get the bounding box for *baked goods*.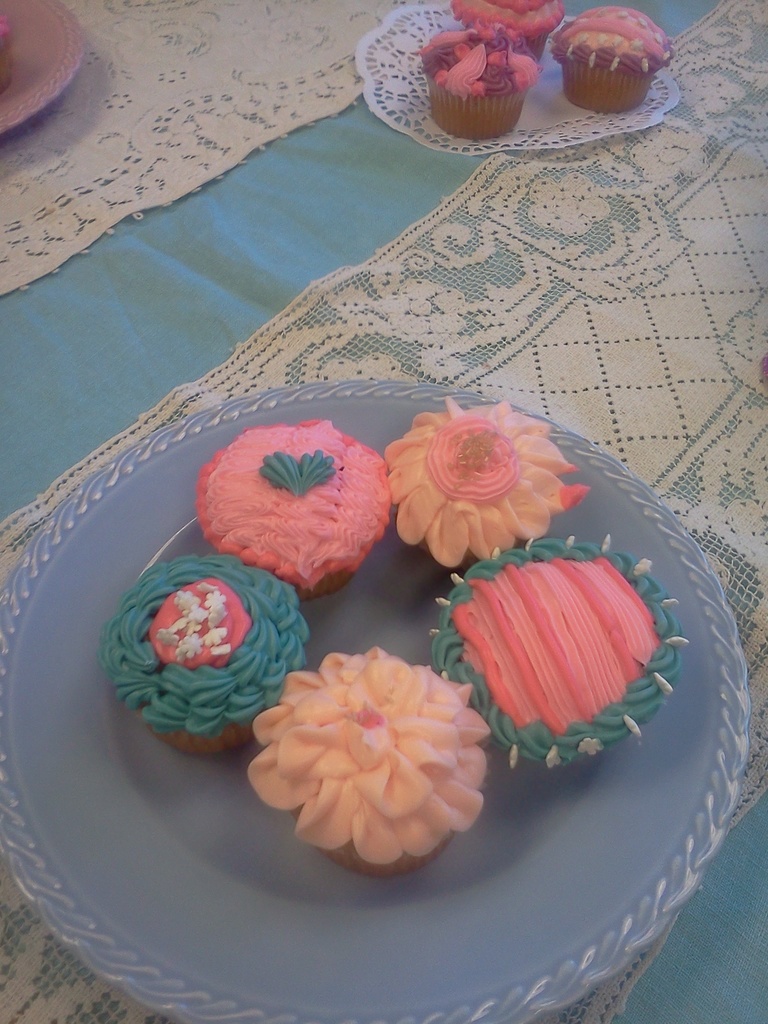
locate(376, 392, 589, 574).
